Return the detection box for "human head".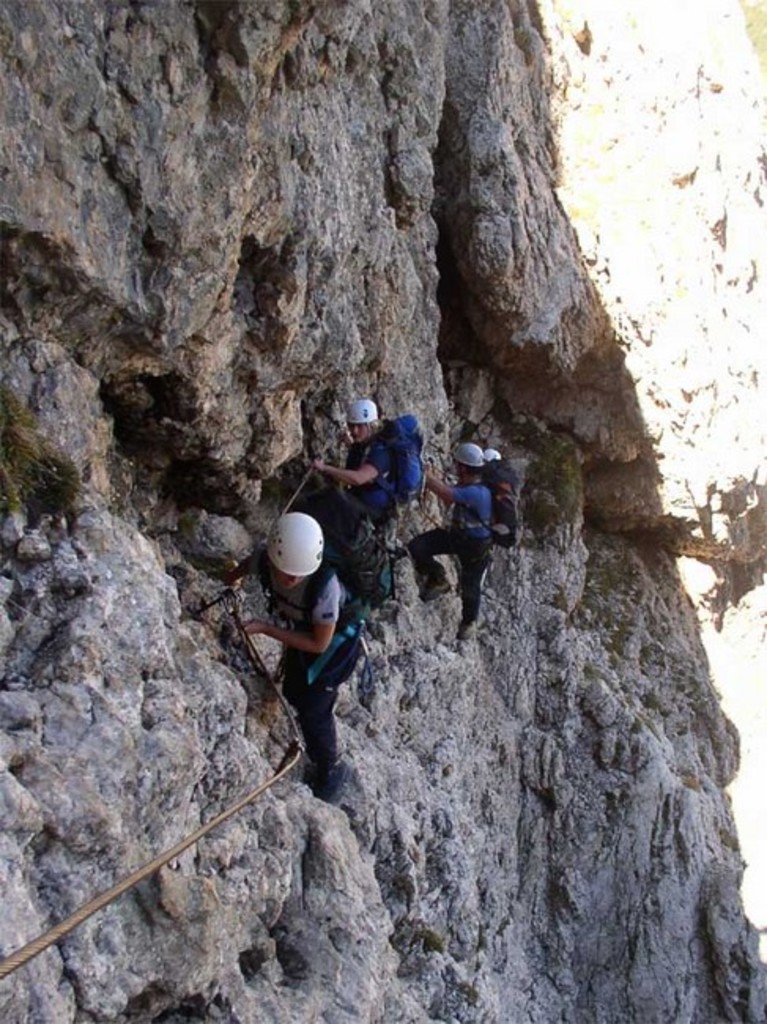
(457, 443, 477, 479).
